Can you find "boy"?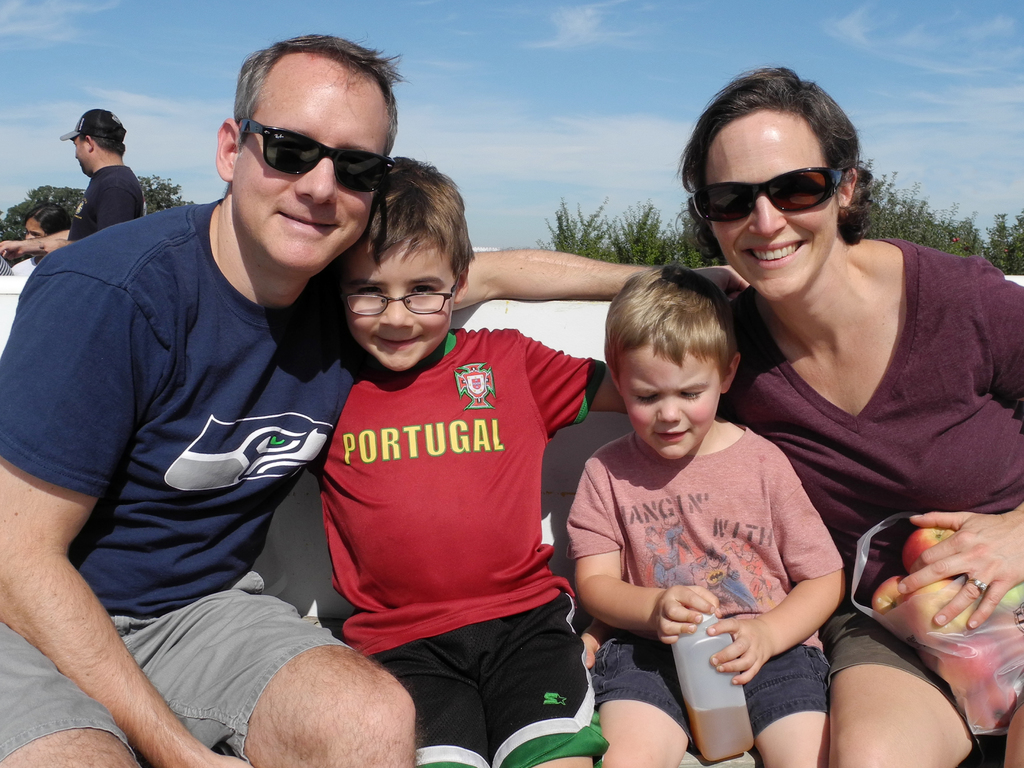
Yes, bounding box: 305, 158, 627, 767.
